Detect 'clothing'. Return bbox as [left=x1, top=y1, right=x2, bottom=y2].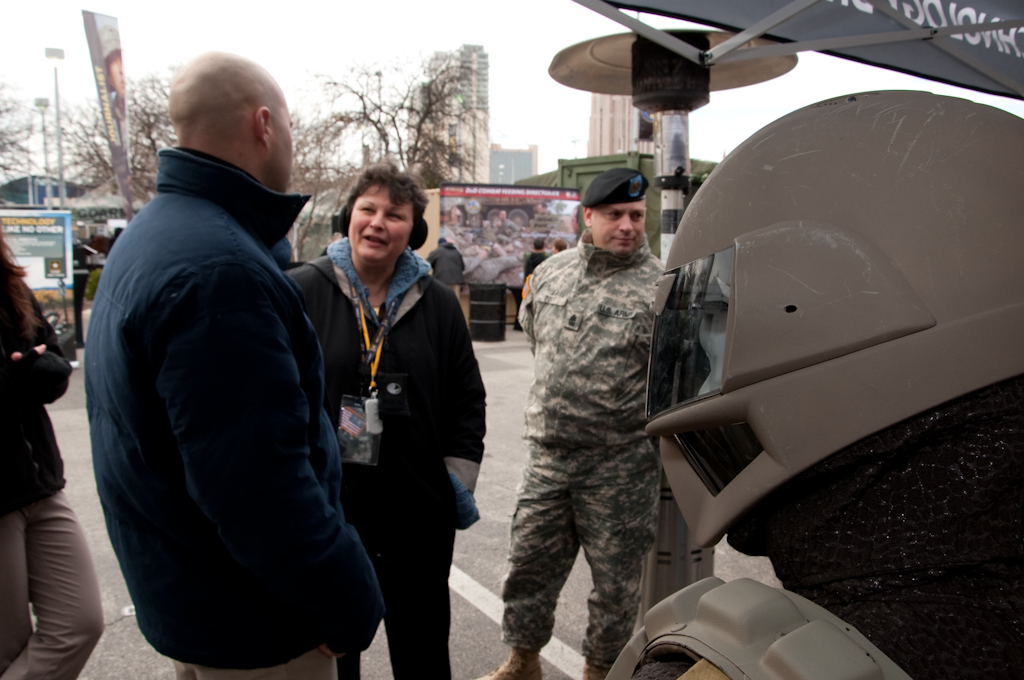
[left=0, top=260, right=101, bottom=679].
